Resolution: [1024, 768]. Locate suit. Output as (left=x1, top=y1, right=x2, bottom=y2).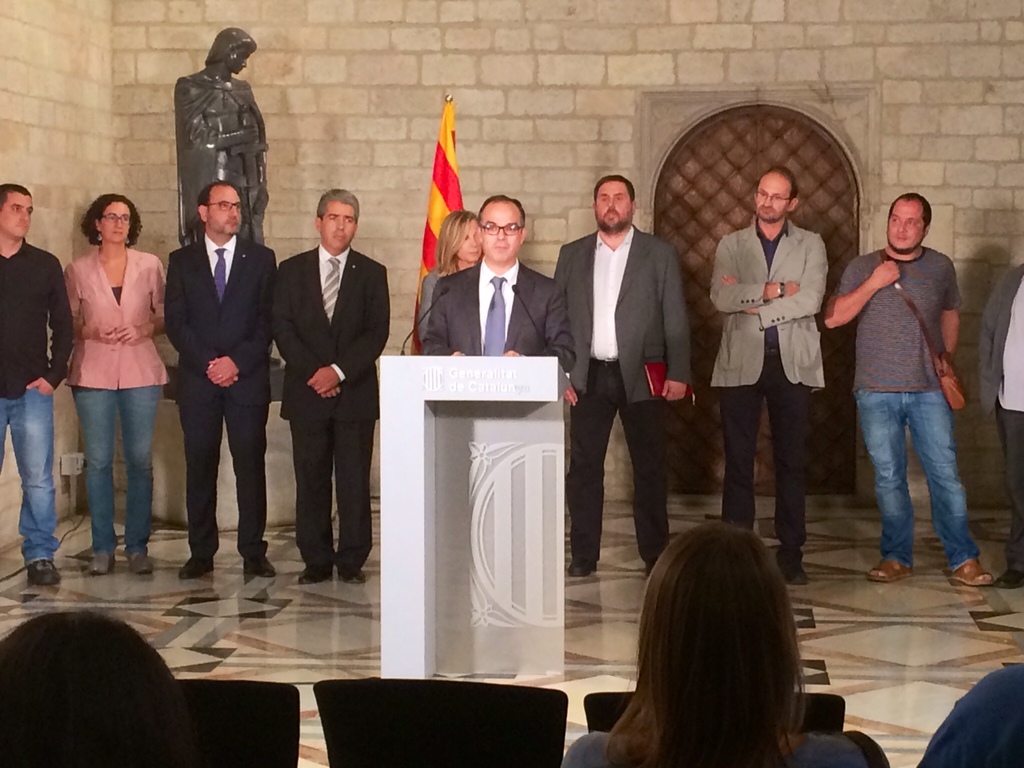
(left=258, top=183, right=377, bottom=585).
